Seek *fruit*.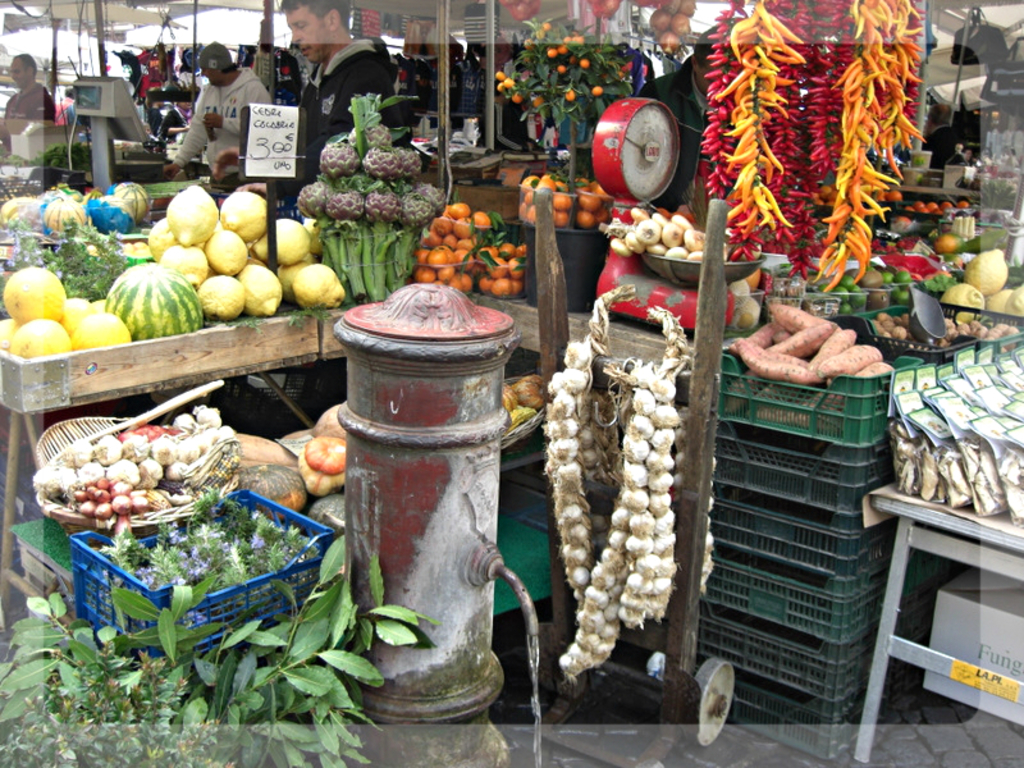
<box>539,17,556,38</box>.
